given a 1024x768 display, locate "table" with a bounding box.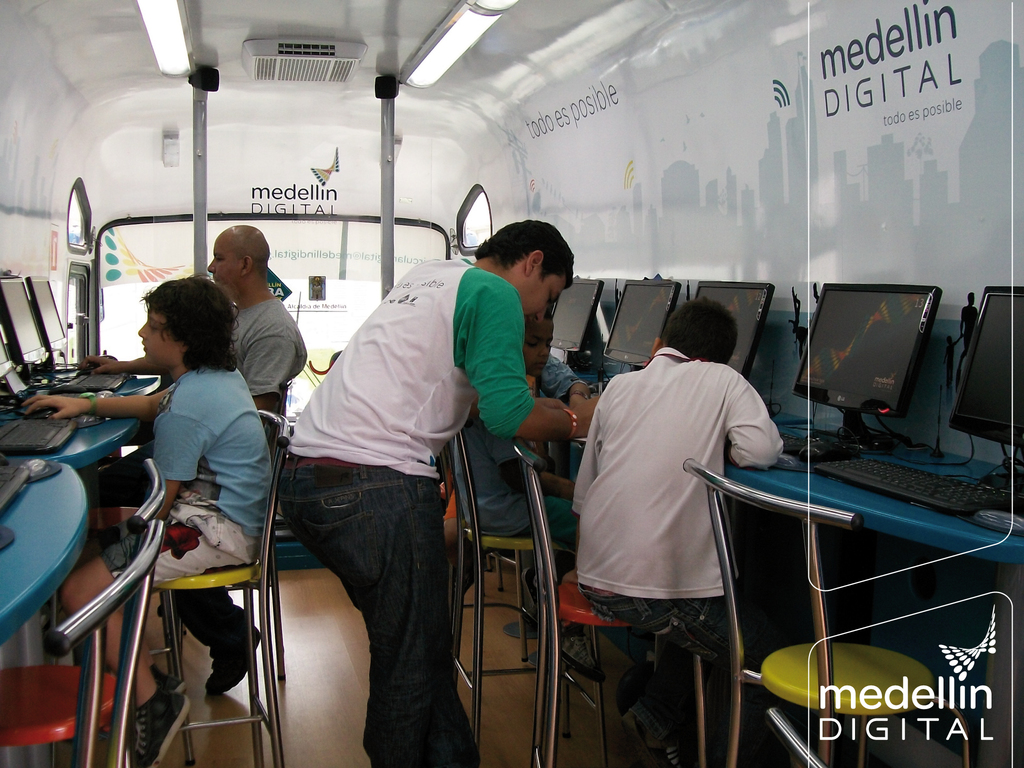
Located: bbox(774, 404, 803, 423).
